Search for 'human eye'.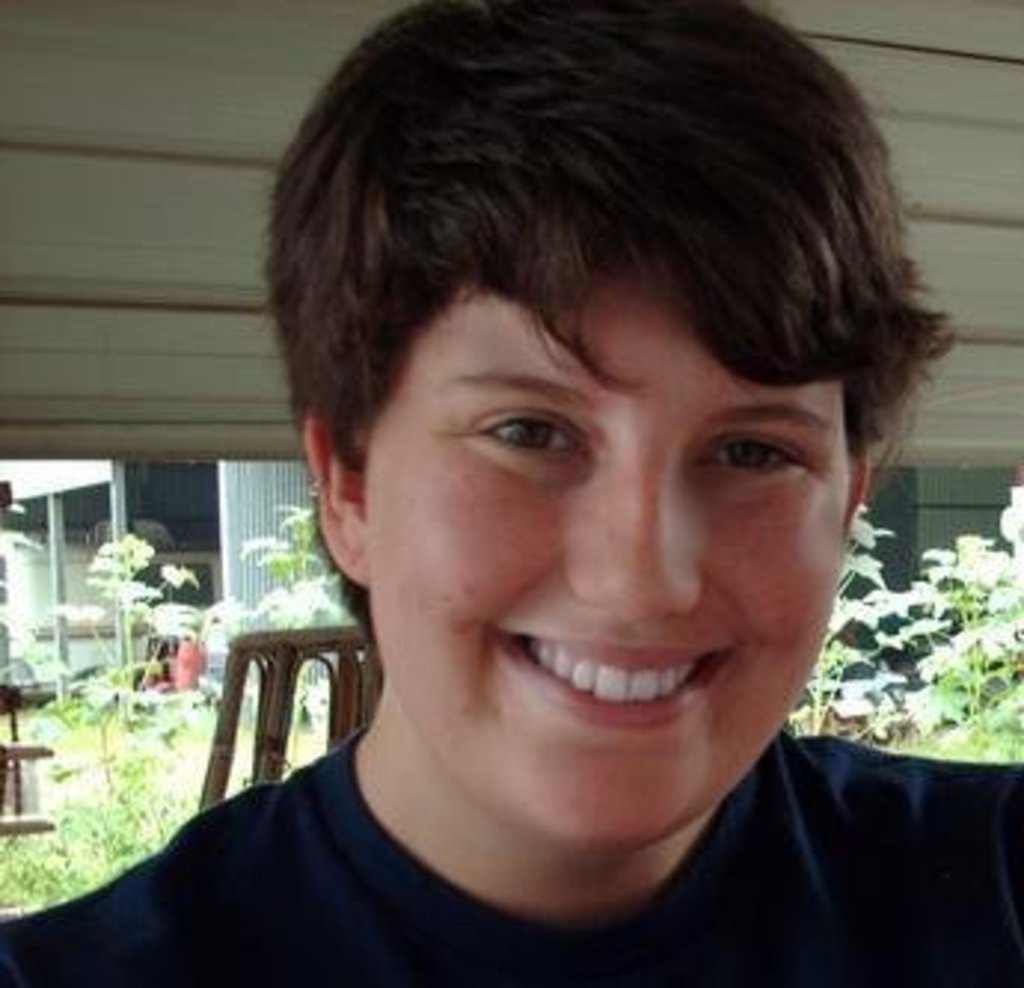
Found at [x1=442, y1=398, x2=582, y2=481].
